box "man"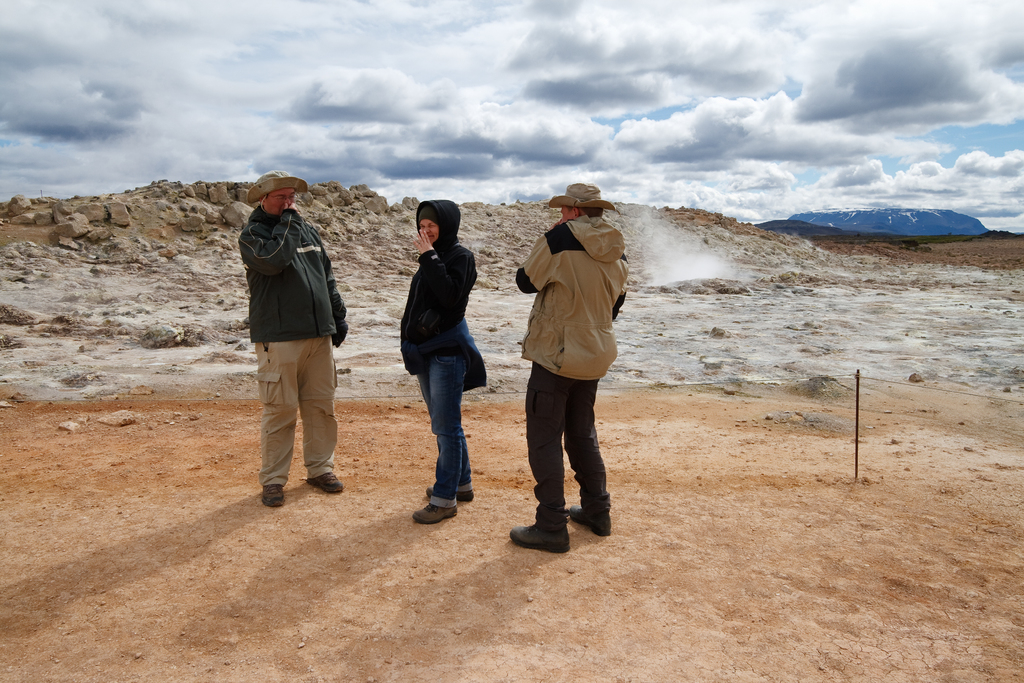
(x1=396, y1=195, x2=486, y2=527)
